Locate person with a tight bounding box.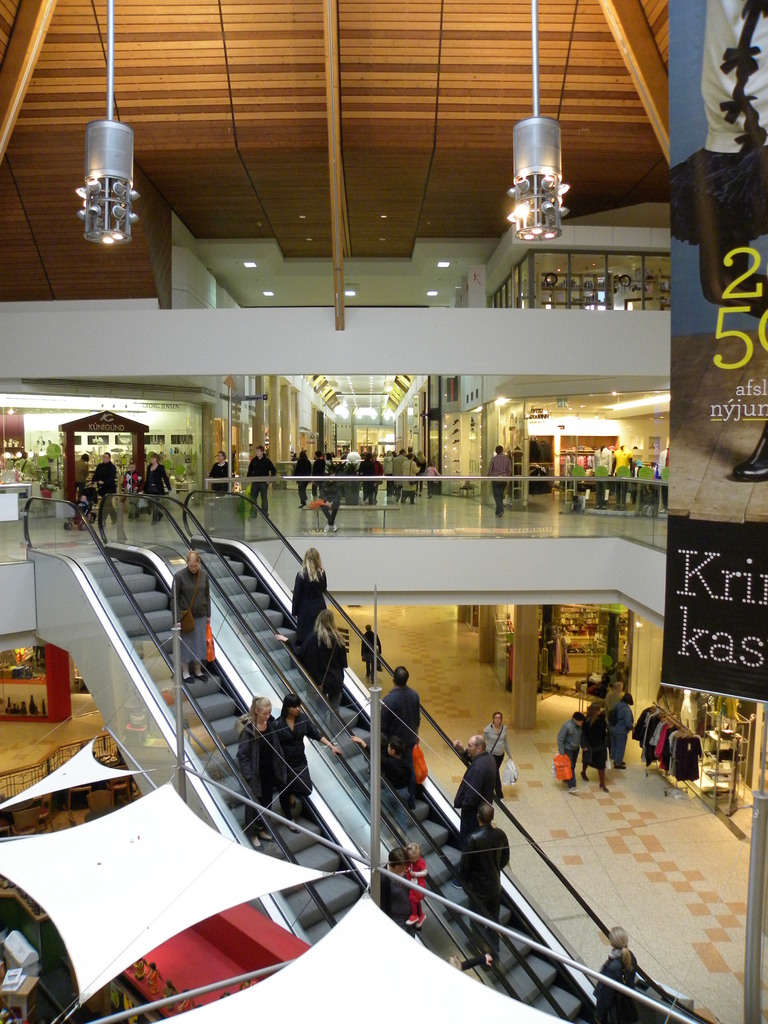
x1=15 y1=450 x2=37 y2=474.
